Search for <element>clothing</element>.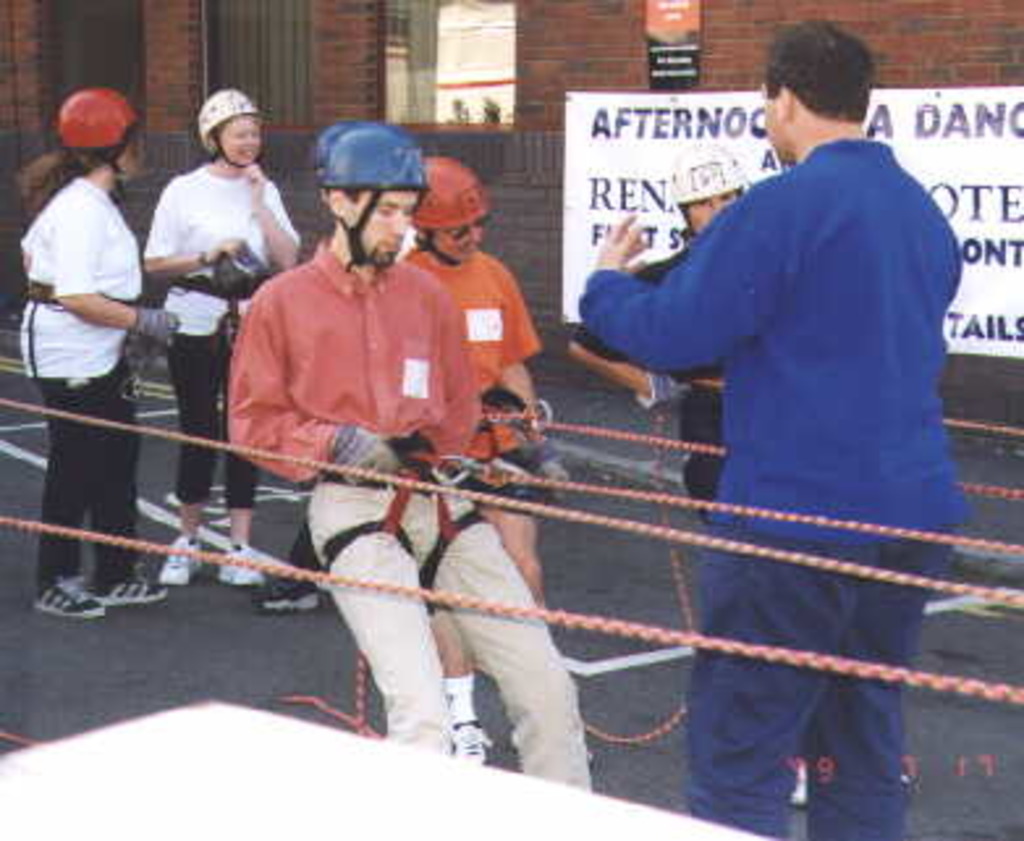
Found at crop(144, 157, 301, 511).
